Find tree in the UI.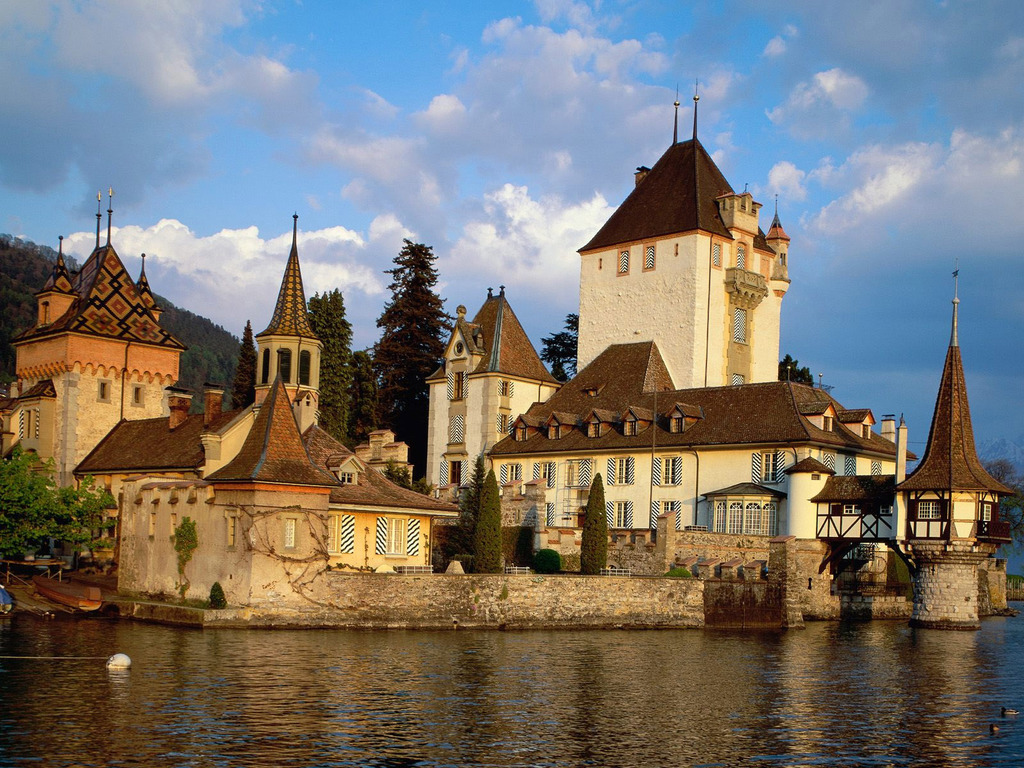
UI element at box=[379, 452, 433, 500].
